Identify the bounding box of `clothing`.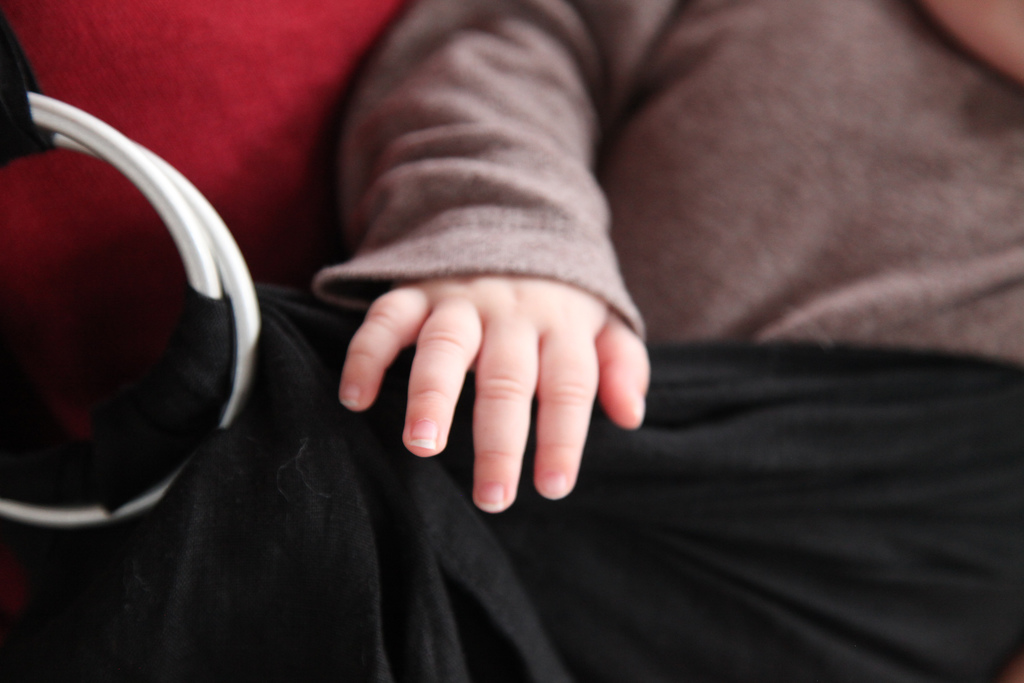
bbox=(317, 0, 1023, 337).
